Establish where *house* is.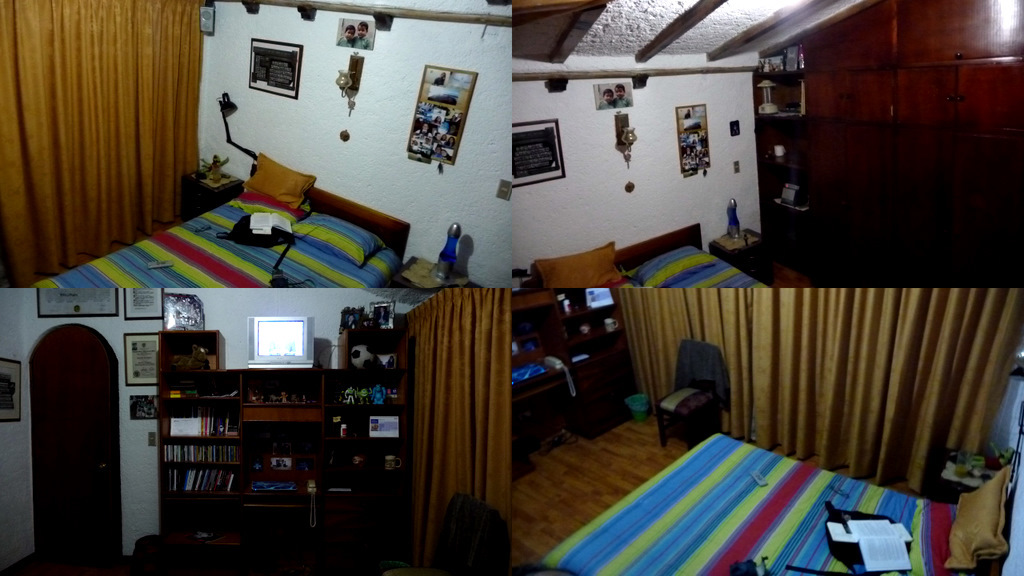
Established at rect(508, 0, 1023, 288).
